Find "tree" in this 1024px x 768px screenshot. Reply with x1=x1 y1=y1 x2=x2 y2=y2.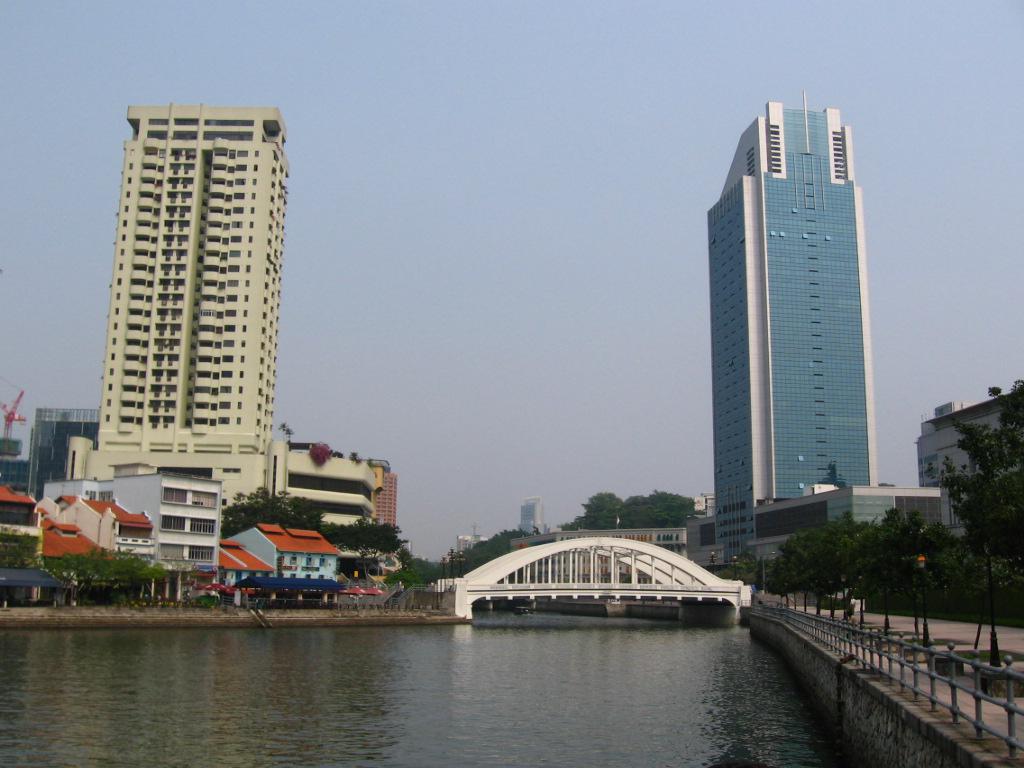
x1=189 y1=570 x2=242 y2=610.
